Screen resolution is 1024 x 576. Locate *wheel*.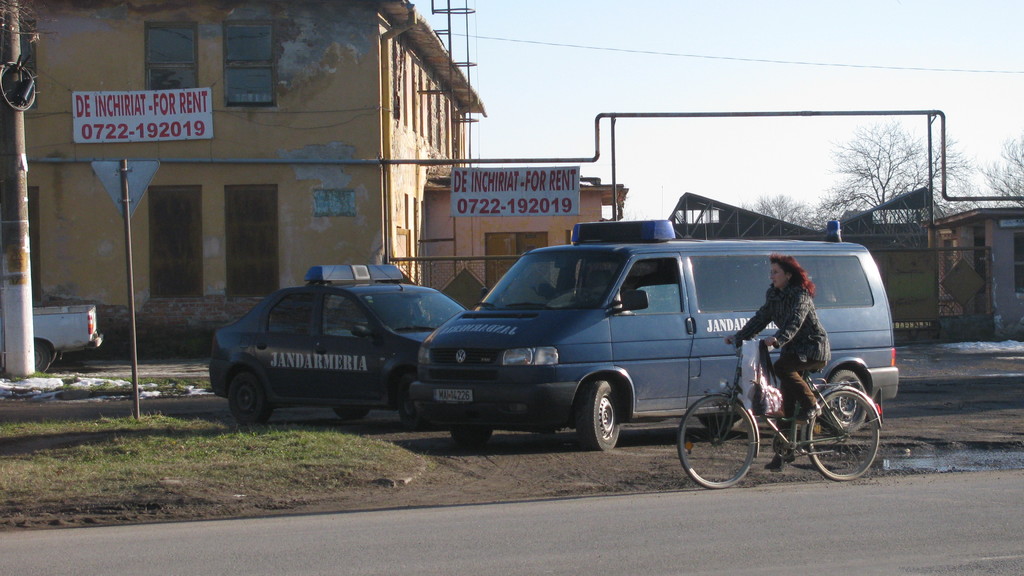
x1=680, y1=391, x2=757, y2=488.
